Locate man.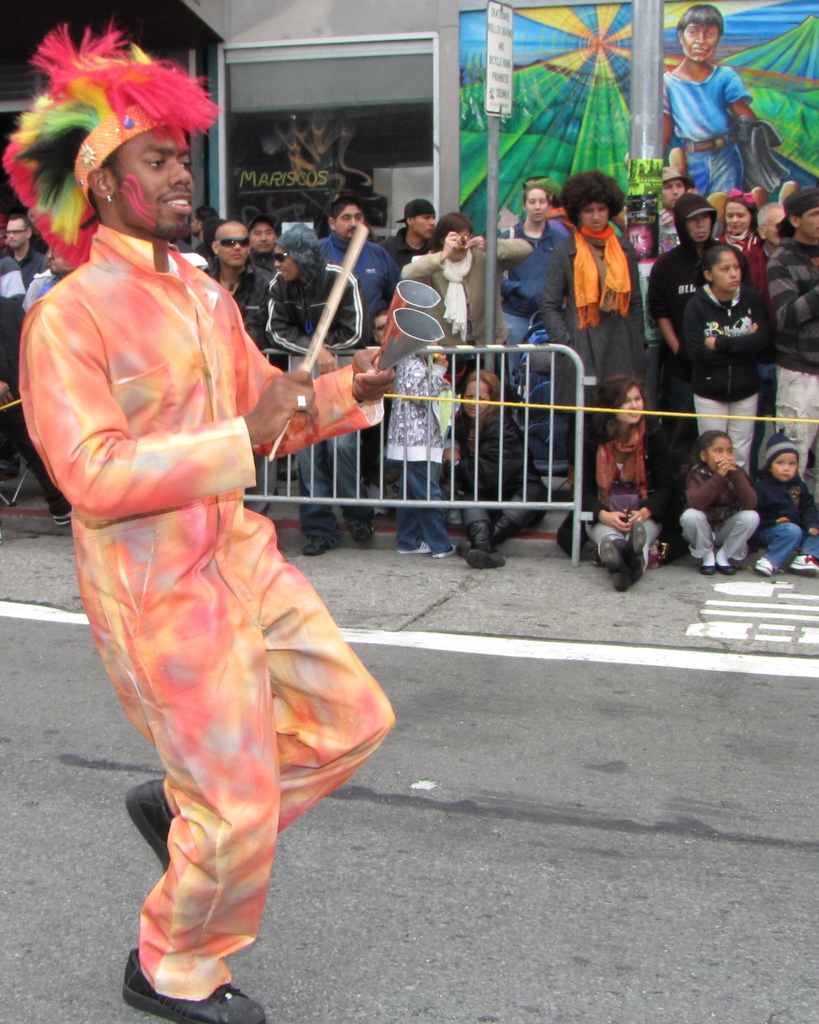
Bounding box: <region>296, 202, 408, 548</region>.
